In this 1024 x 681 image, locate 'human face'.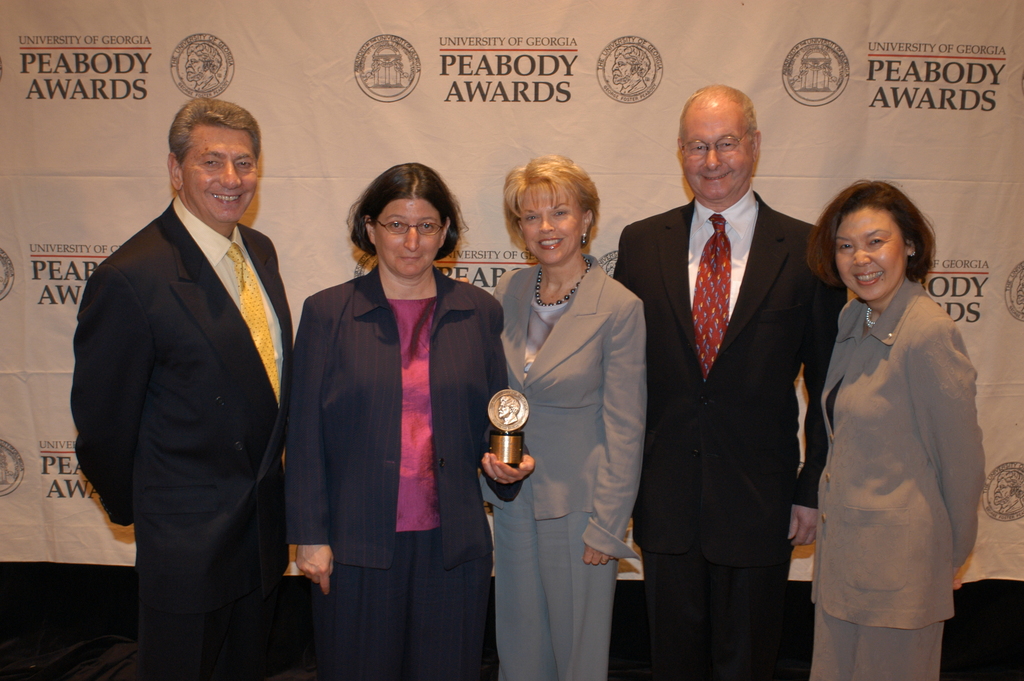
Bounding box: BBox(371, 197, 457, 276).
